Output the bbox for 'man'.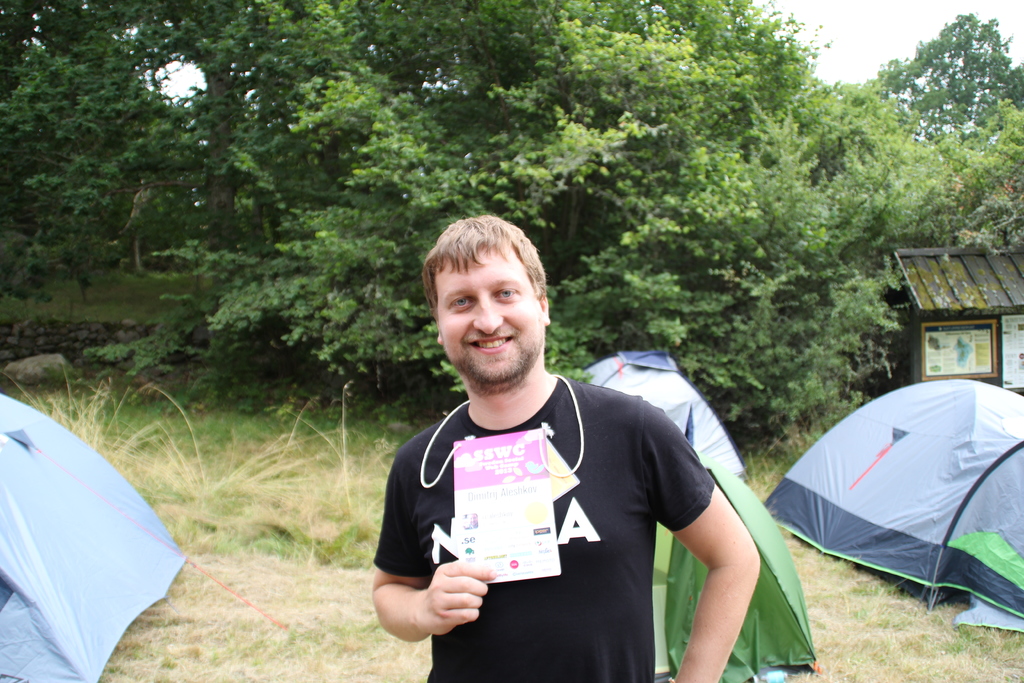
[353, 214, 768, 679].
